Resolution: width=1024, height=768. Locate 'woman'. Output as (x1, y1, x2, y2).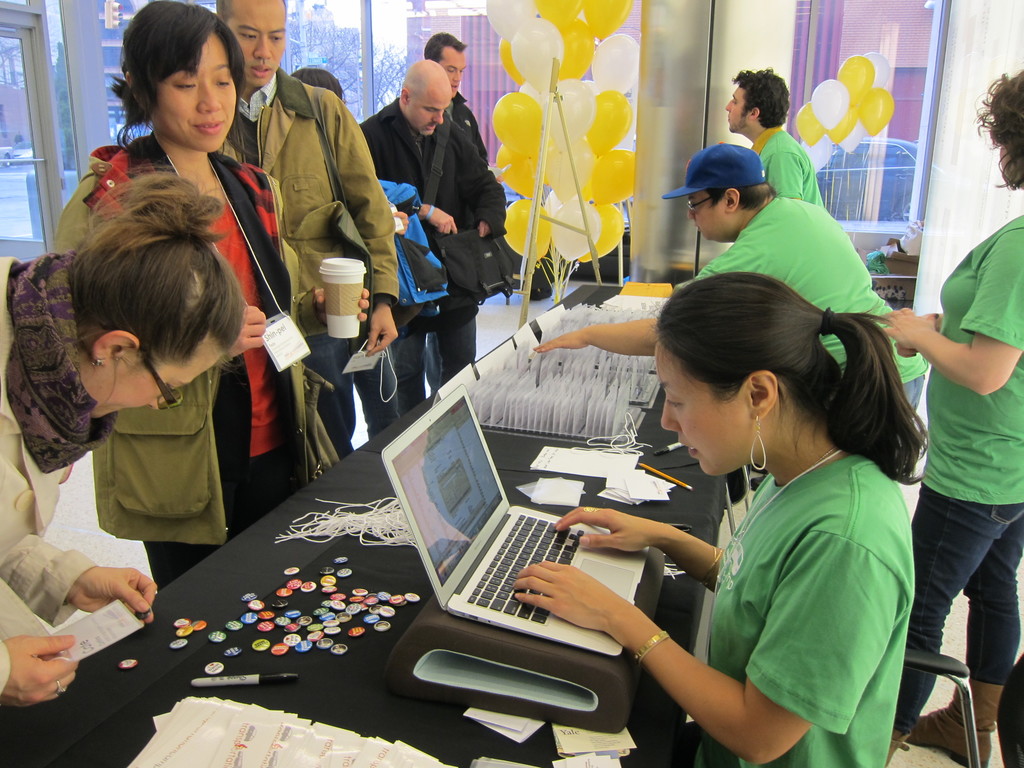
(52, 0, 367, 596).
